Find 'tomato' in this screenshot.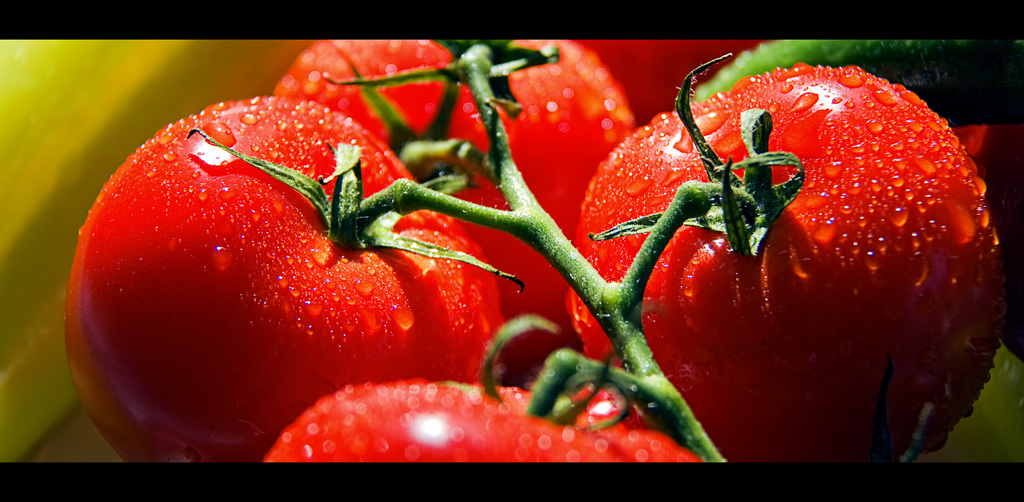
The bounding box for 'tomato' is <bbox>68, 92, 510, 475</bbox>.
